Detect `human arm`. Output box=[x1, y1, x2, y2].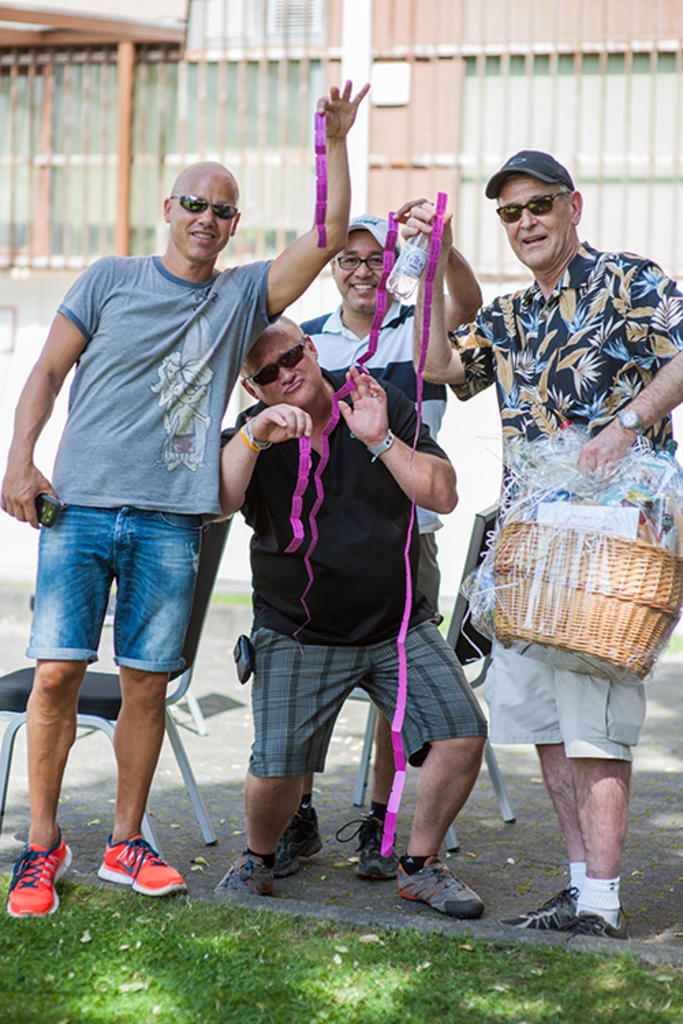
box=[332, 355, 462, 527].
